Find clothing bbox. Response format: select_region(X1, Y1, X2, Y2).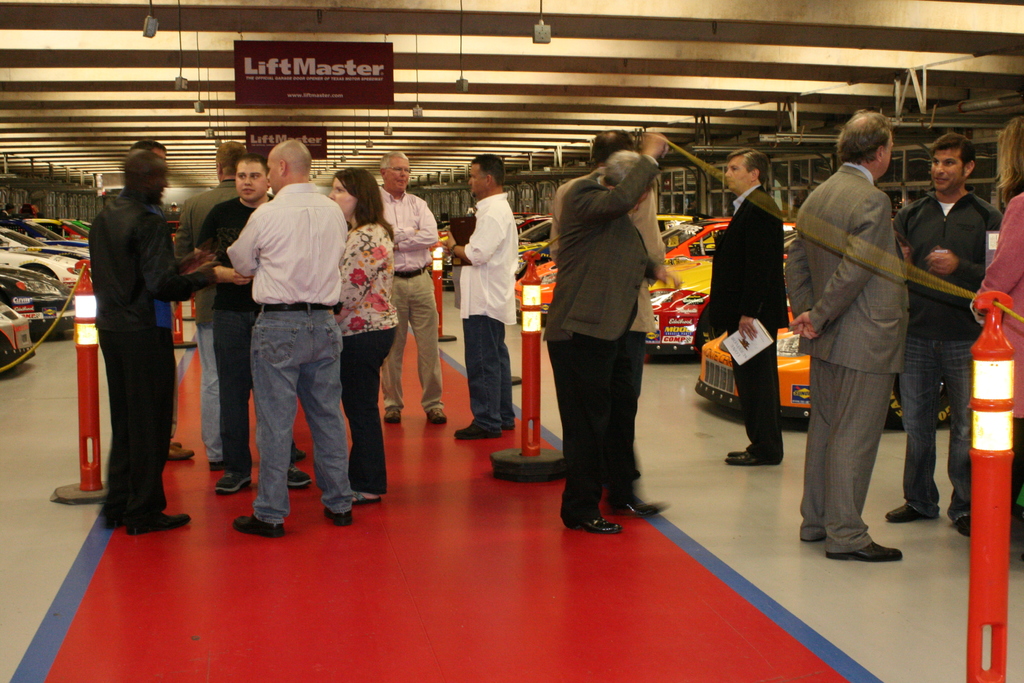
select_region(99, 197, 207, 536).
